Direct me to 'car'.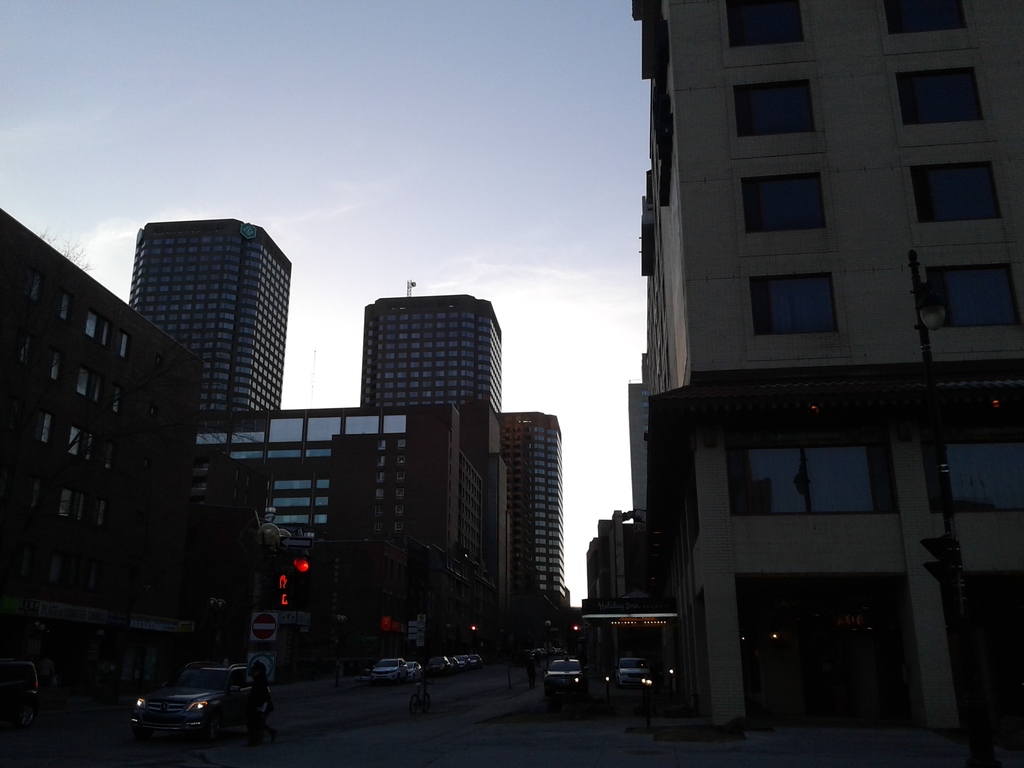
Direction: 368:653:408:685.
